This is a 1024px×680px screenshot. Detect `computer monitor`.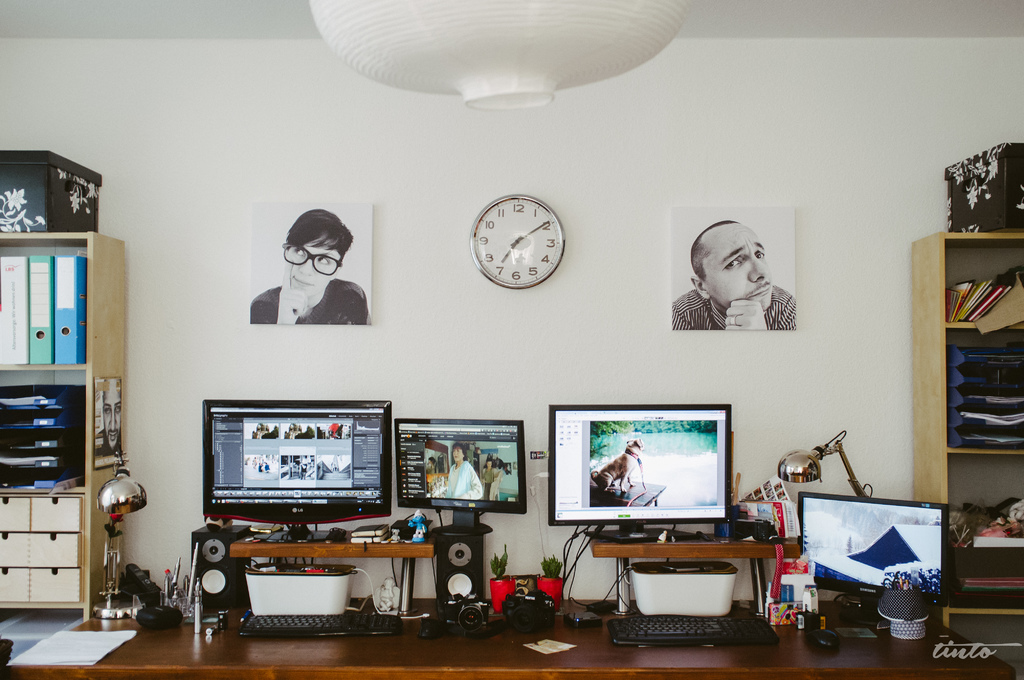
box=[397, 414, 529, 540].
